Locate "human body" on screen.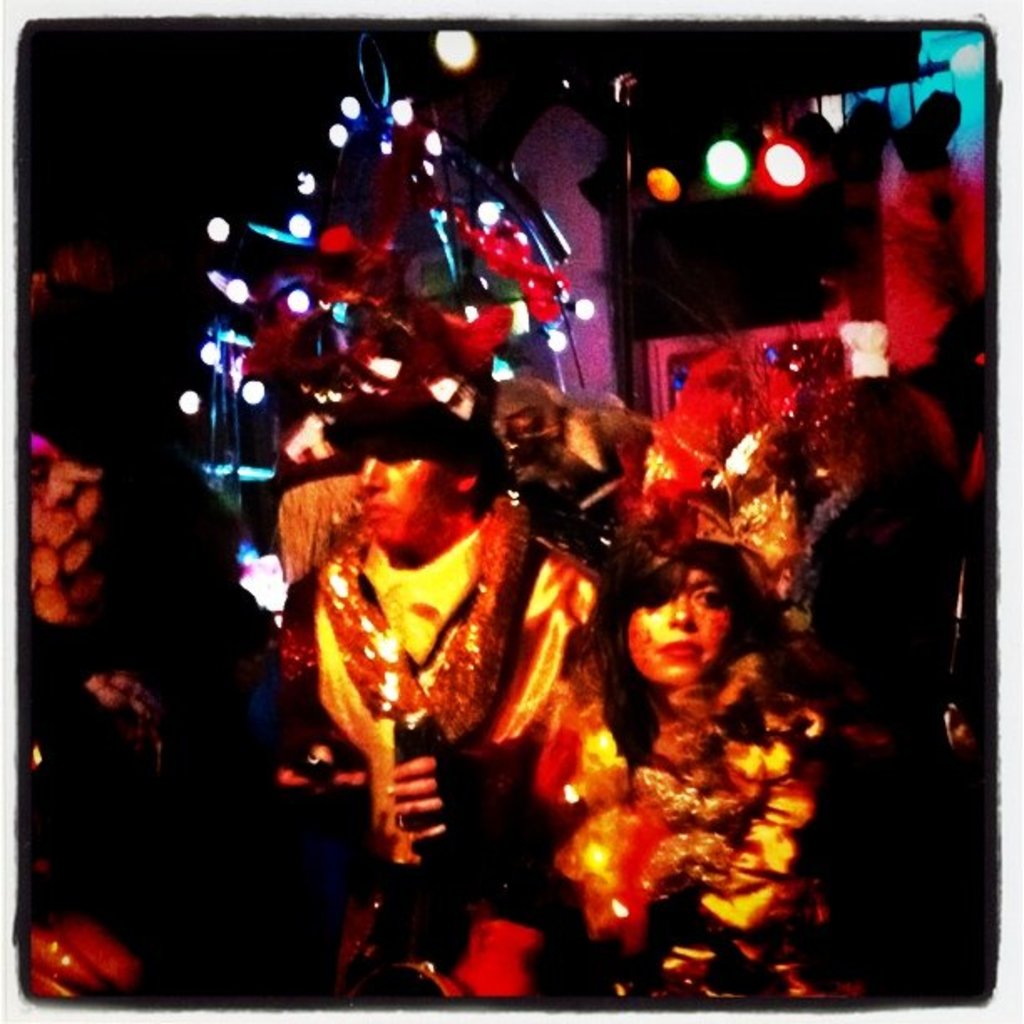
On screen at [left=229, top=361, right=658, bottom=944].
